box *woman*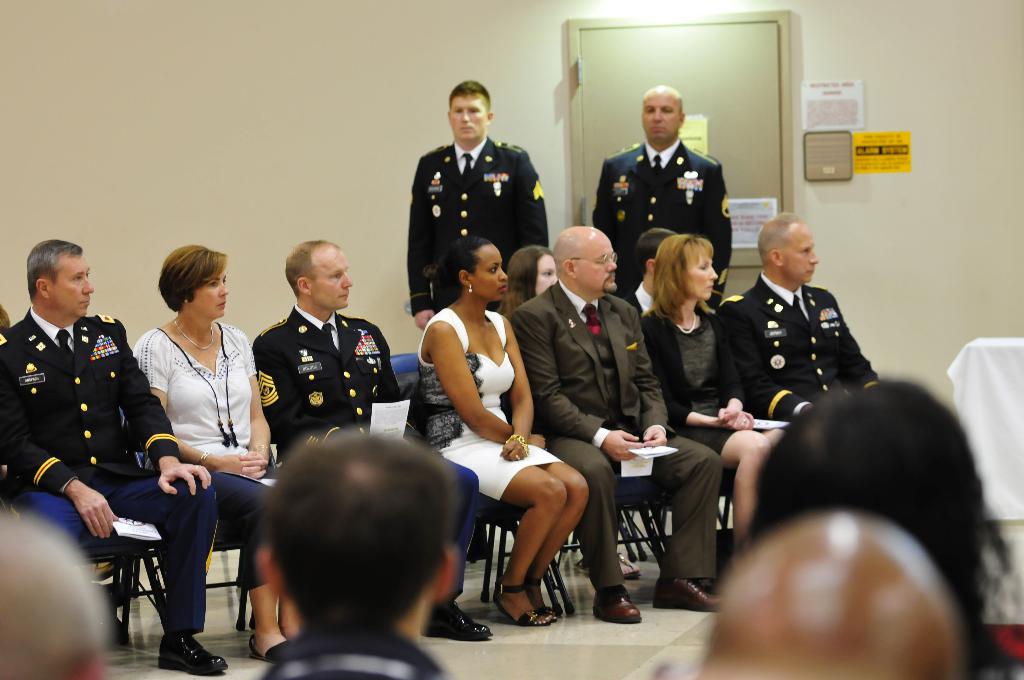
bbox(743, 381, 1023, 679)
